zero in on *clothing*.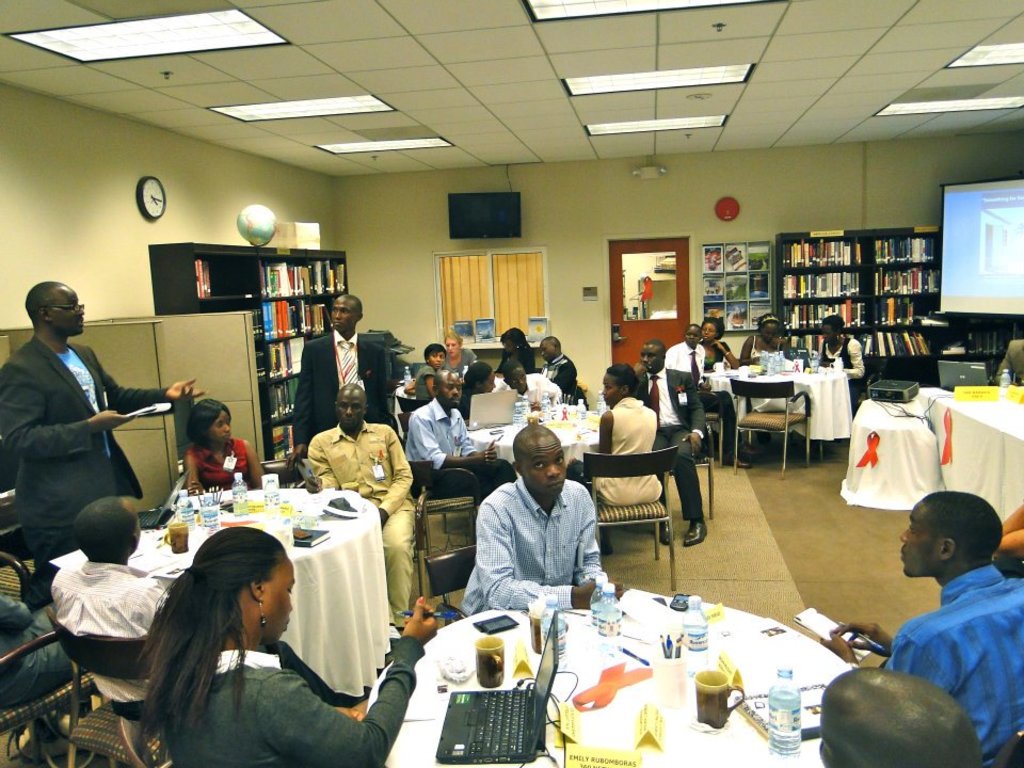
Zeroed in: 535 351 578 400.
